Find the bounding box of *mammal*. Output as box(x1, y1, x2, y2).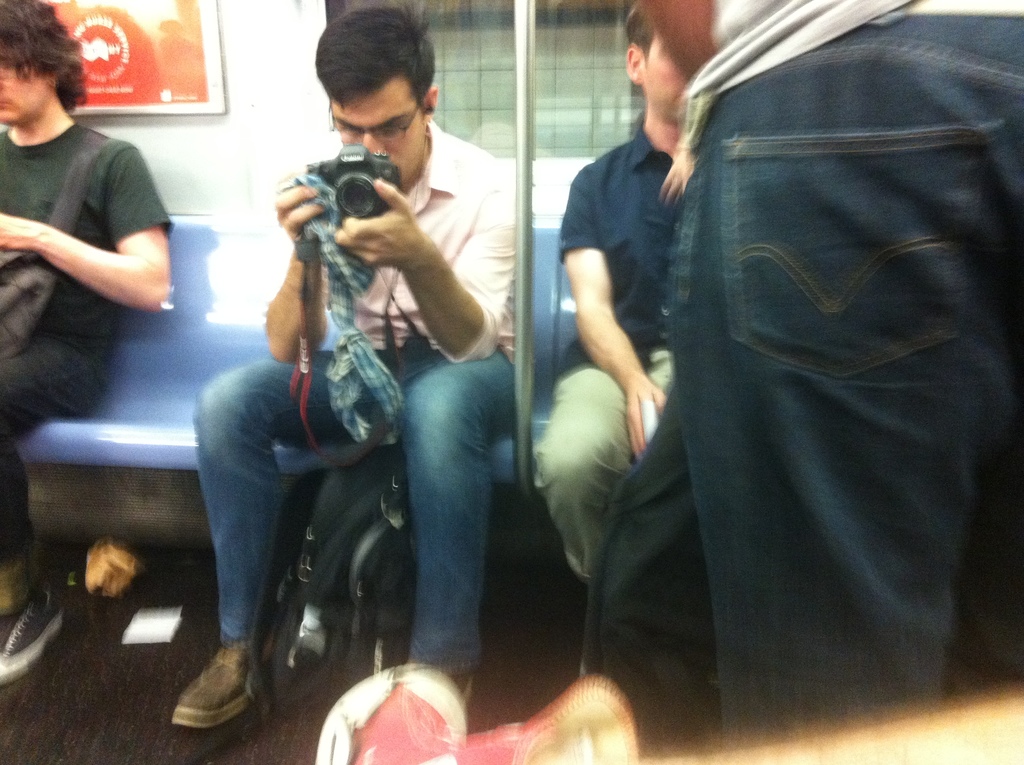
box(538, 0, 711, 672).
